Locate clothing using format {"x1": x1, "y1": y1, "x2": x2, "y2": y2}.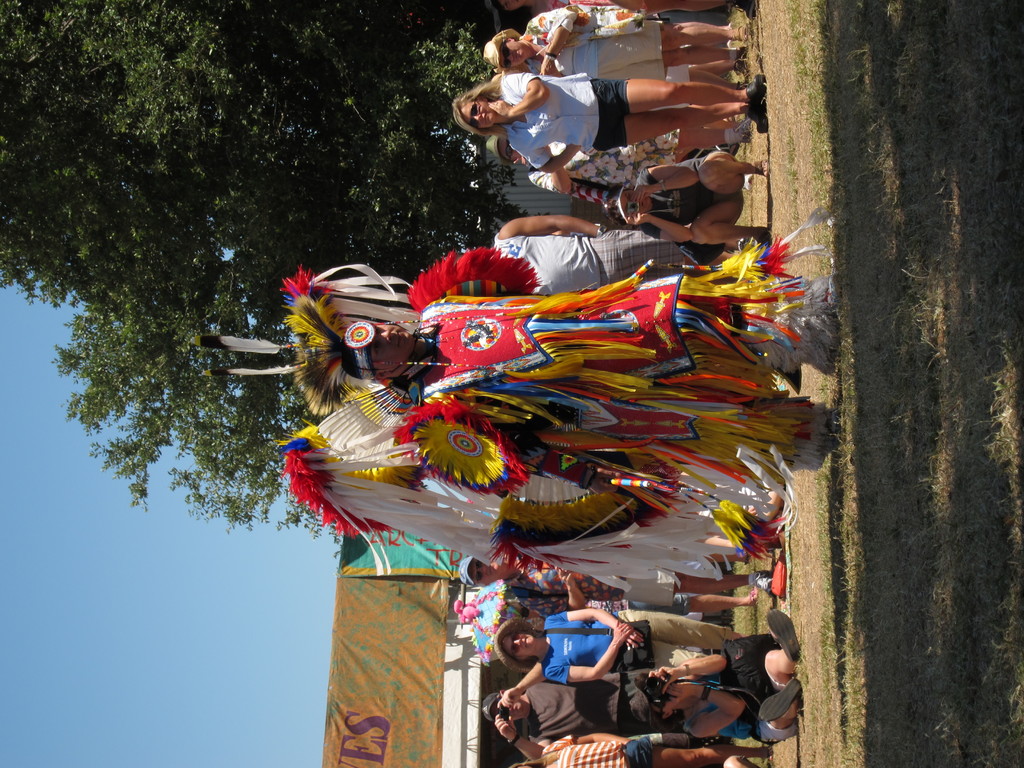
{"x1": 506, "y1": 70, "x2": 600, "y2": 168}.
